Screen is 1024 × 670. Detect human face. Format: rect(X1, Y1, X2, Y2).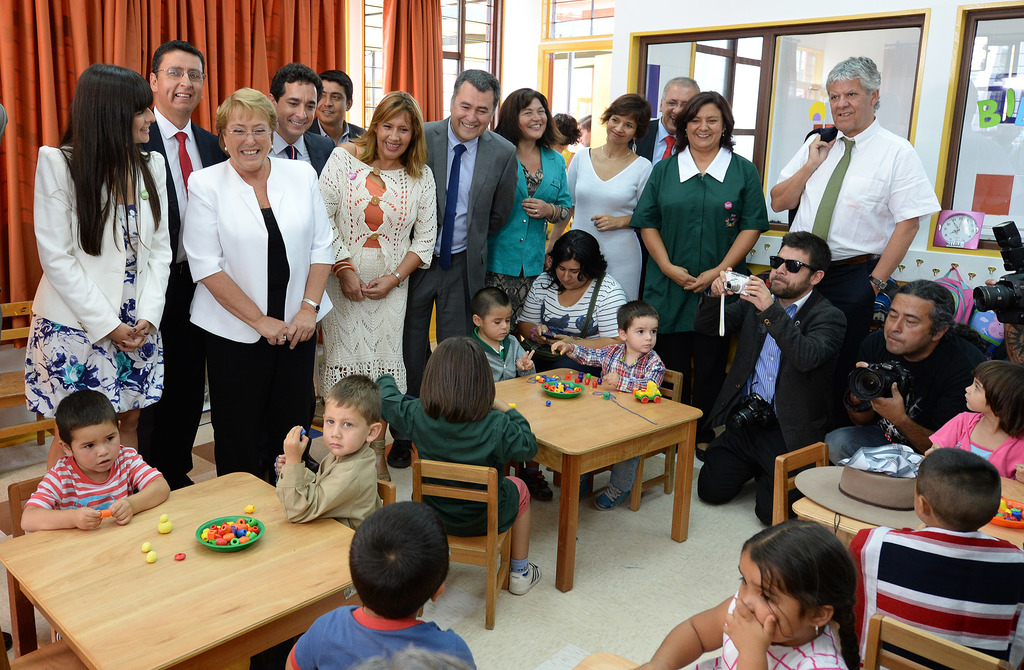
rect(732, 548, 808, 646).
